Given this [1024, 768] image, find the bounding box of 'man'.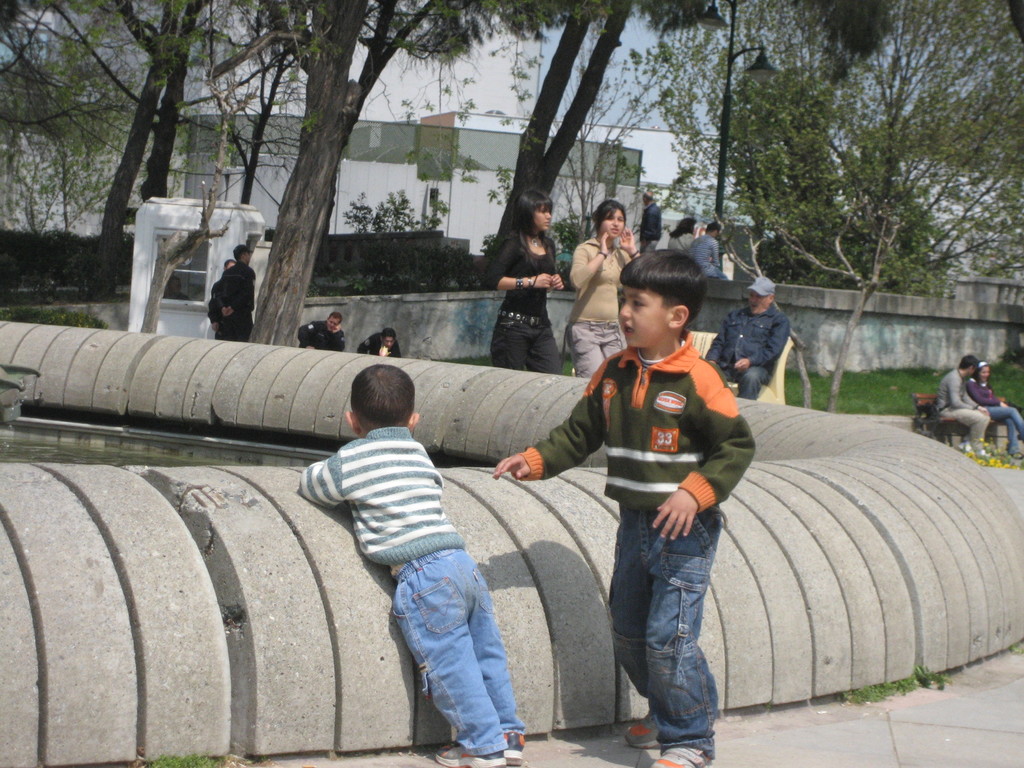
l=361, t=325, r=403, b=362.
